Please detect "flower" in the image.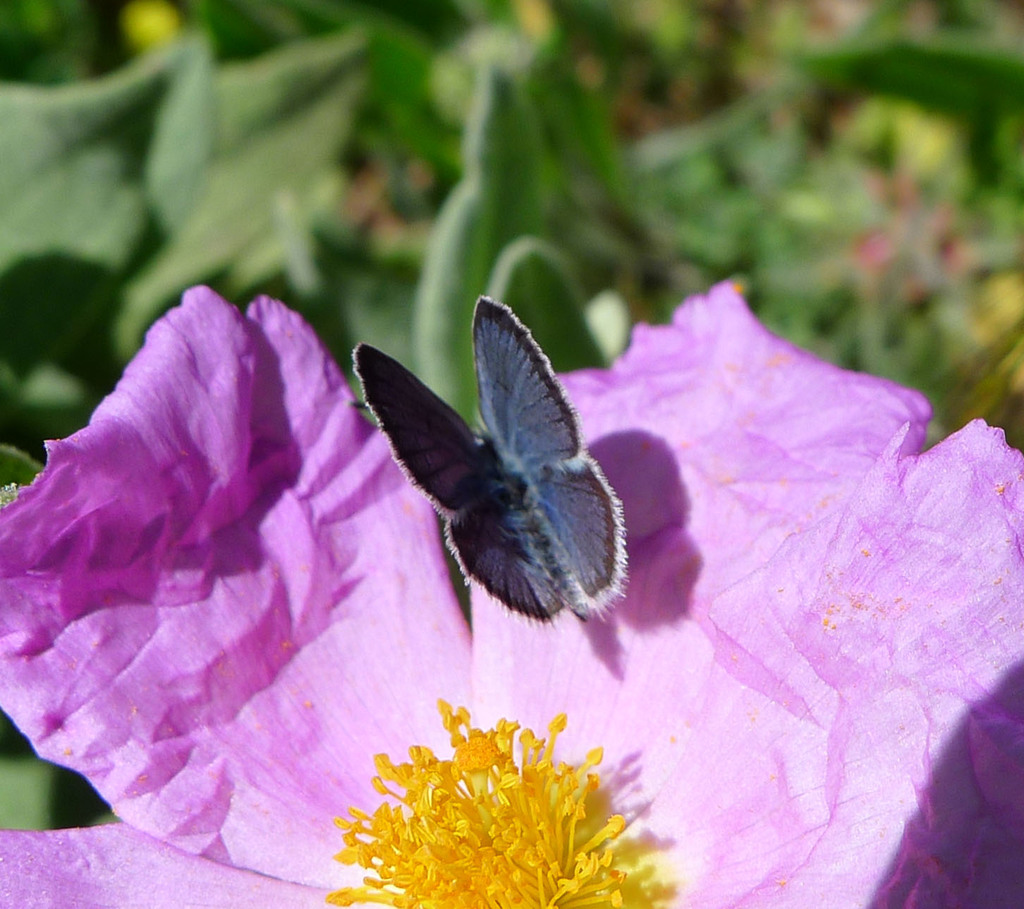
pyautogui.locateOnScreen(315, 721, 633, 908).
